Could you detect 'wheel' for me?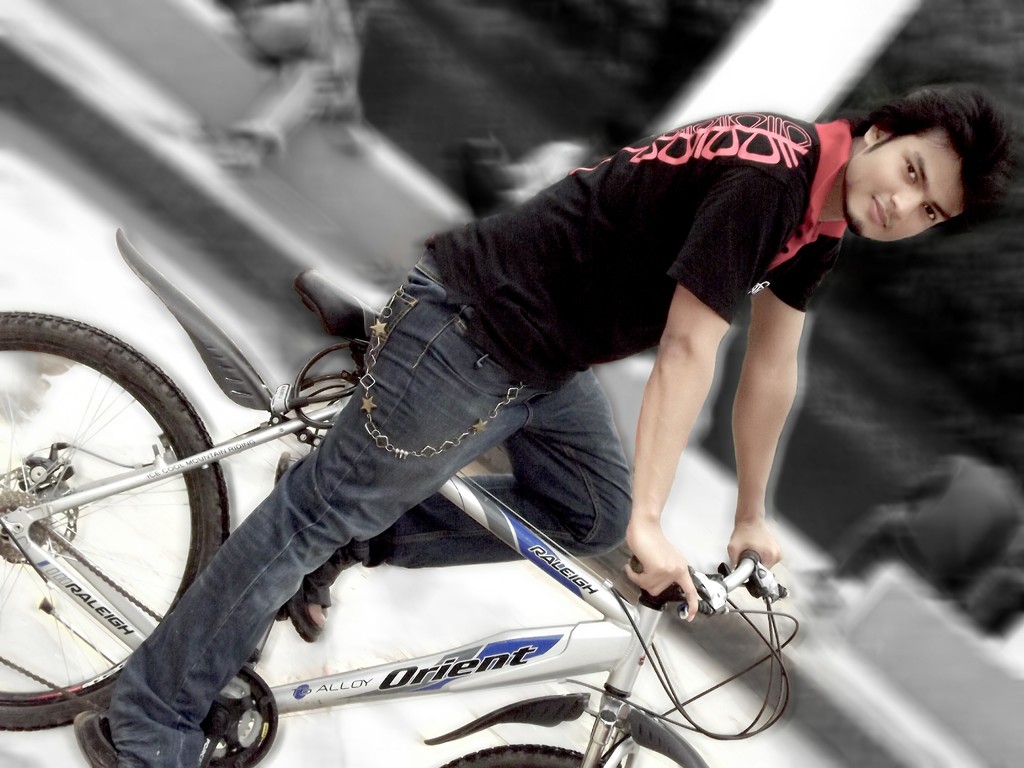
Detection result: 9:316:213:591.
